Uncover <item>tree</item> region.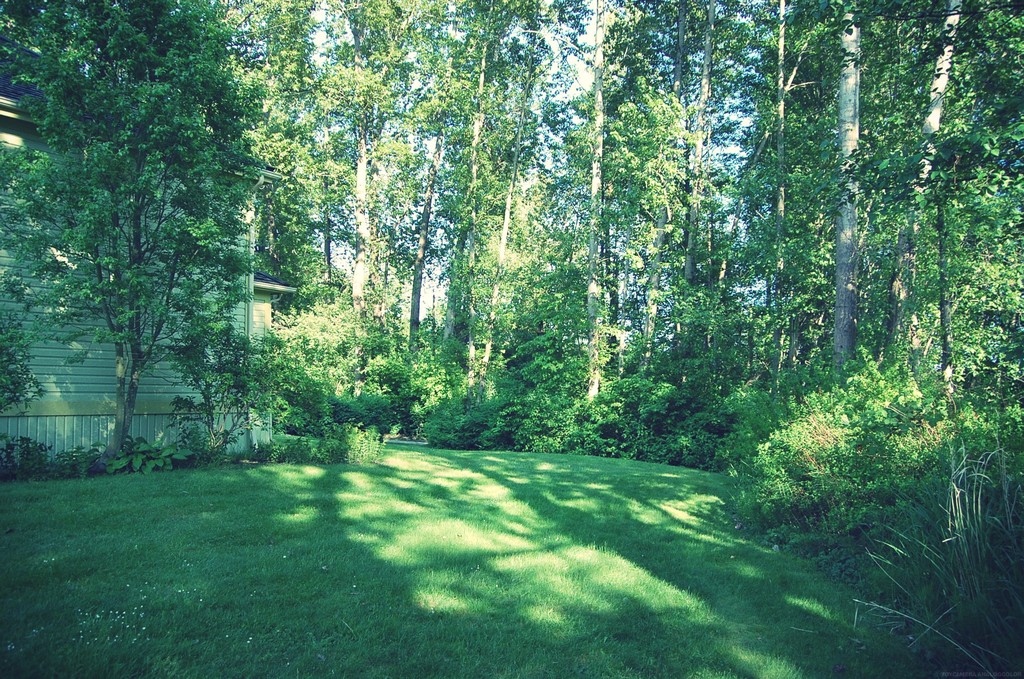
Uncovered: left=0, top=0, right=252, bottom=473.
